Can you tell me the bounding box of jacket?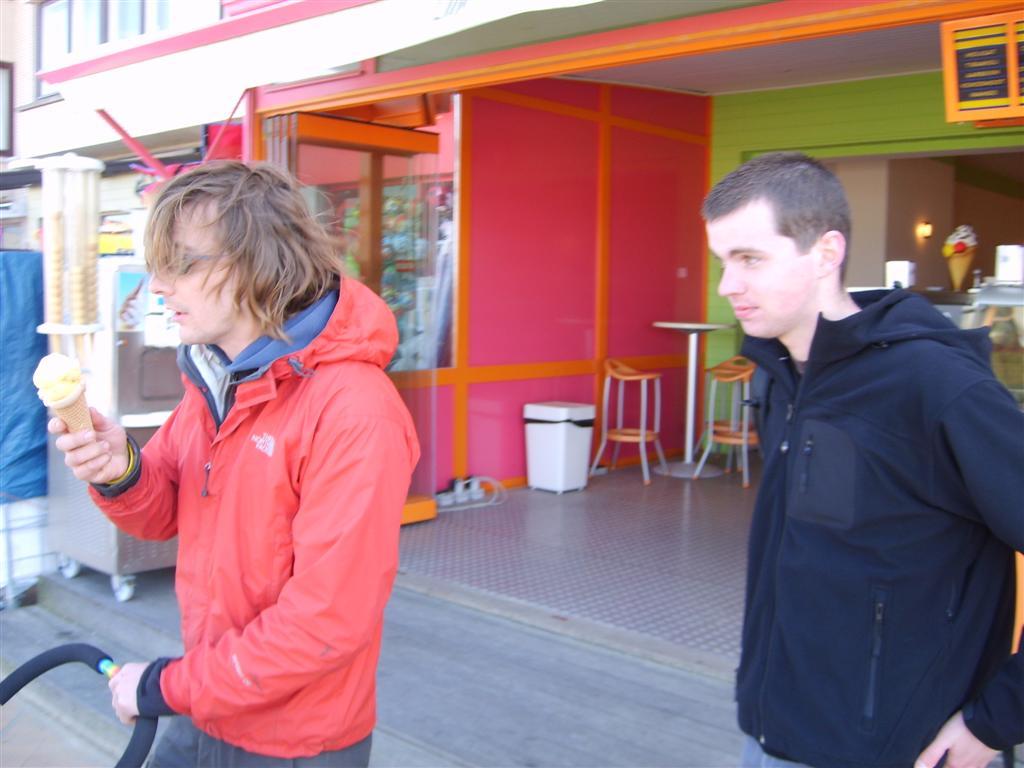
{"x1": 731, "y1": 287, "x2": 1023, "y2": 767}.
